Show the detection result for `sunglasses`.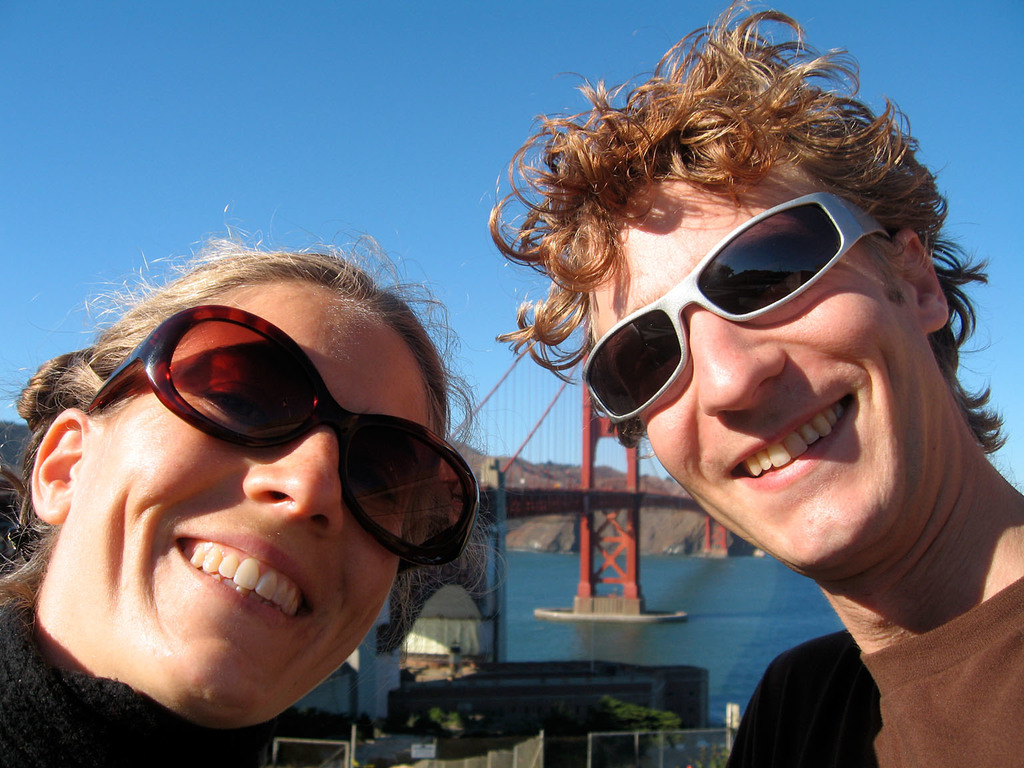
box(87, 301, 480, 574).
